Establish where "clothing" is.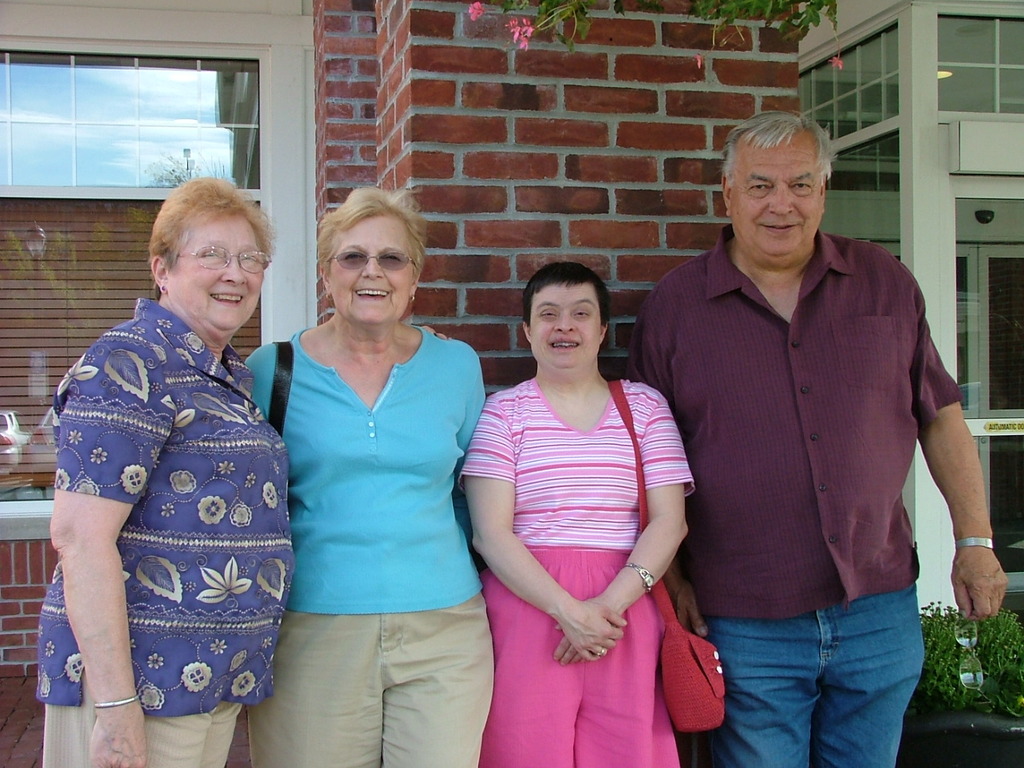
Established at (242, 332, 495, 614).
